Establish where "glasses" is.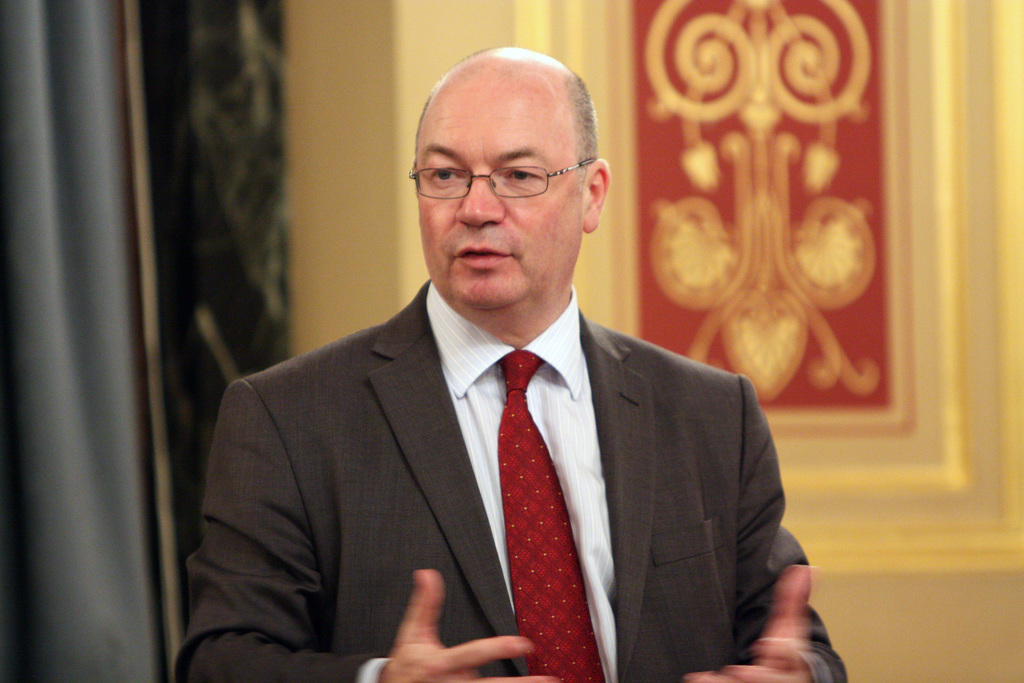
Established at <bbox>412, 138, 595, 206</bbox>.
